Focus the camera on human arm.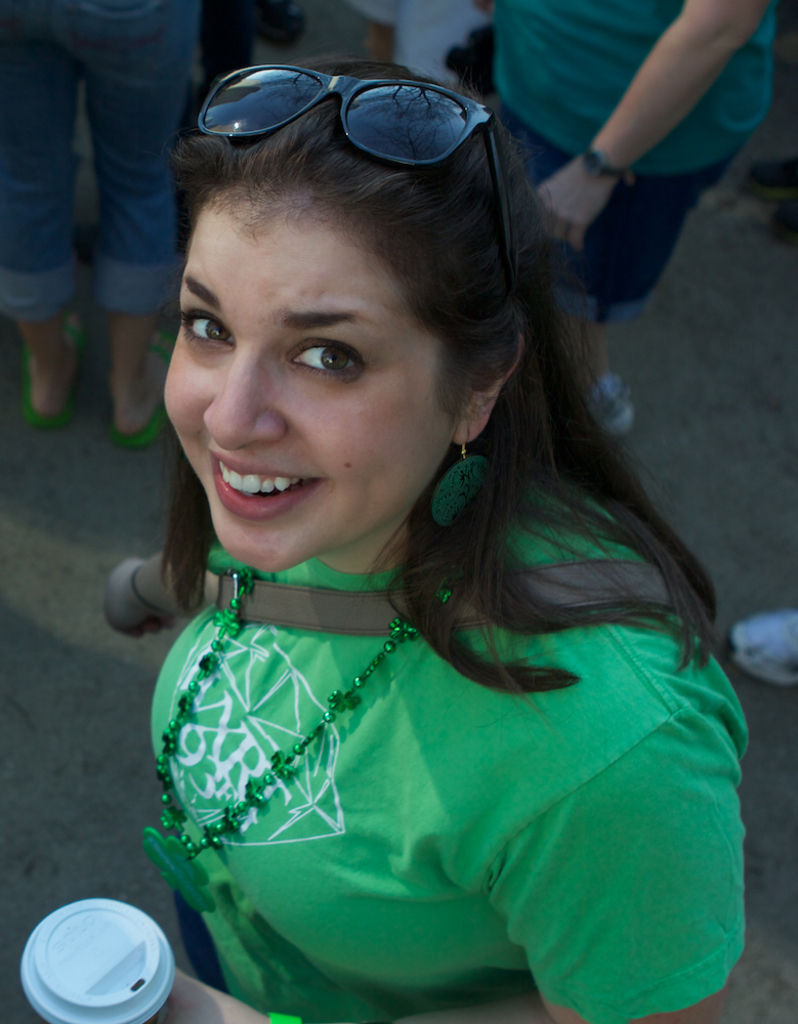
Focus region: 518/17/772/172.
